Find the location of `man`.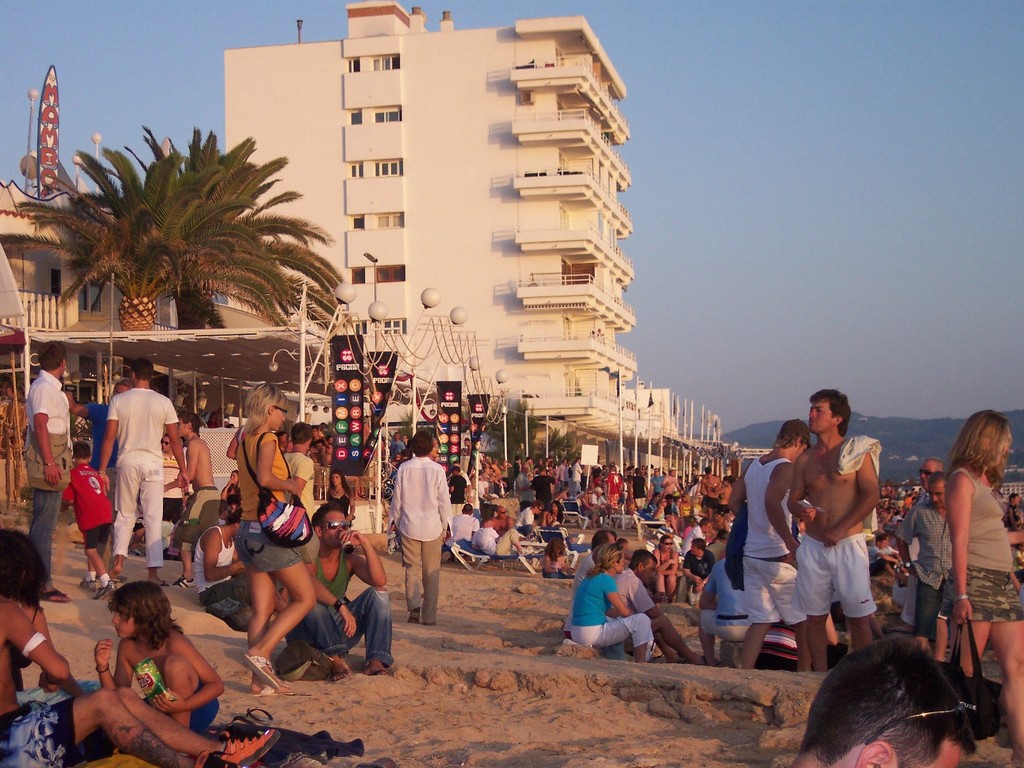
Location: {"x1": 517, "y1": 498, "x2": 541, "y2": 526}.
